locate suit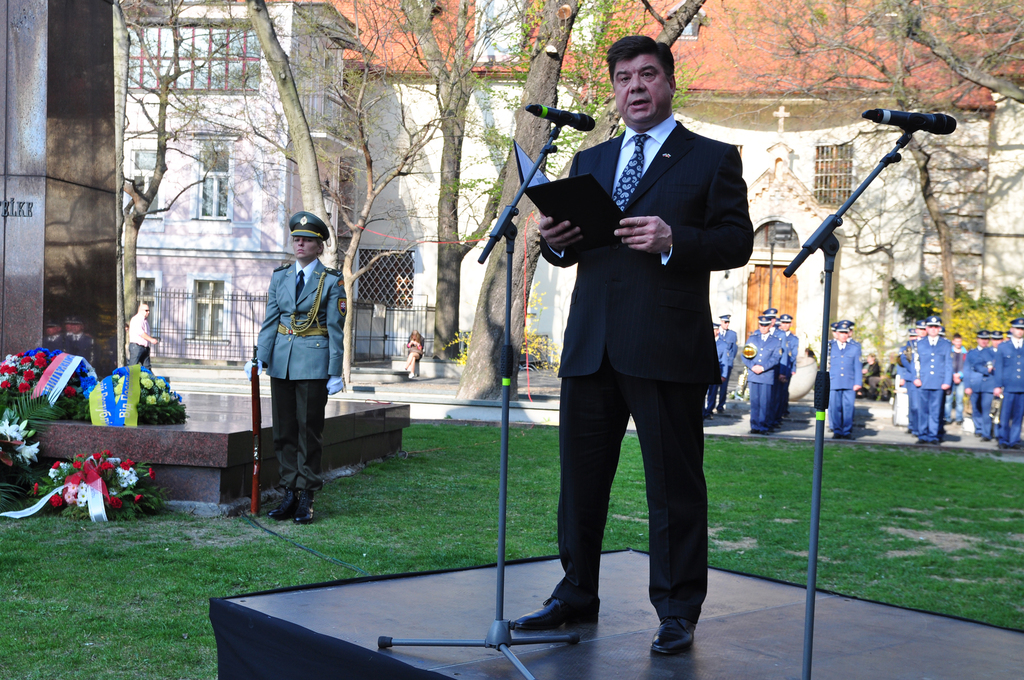
(left=769, top=328, right=787, bottom=421)
